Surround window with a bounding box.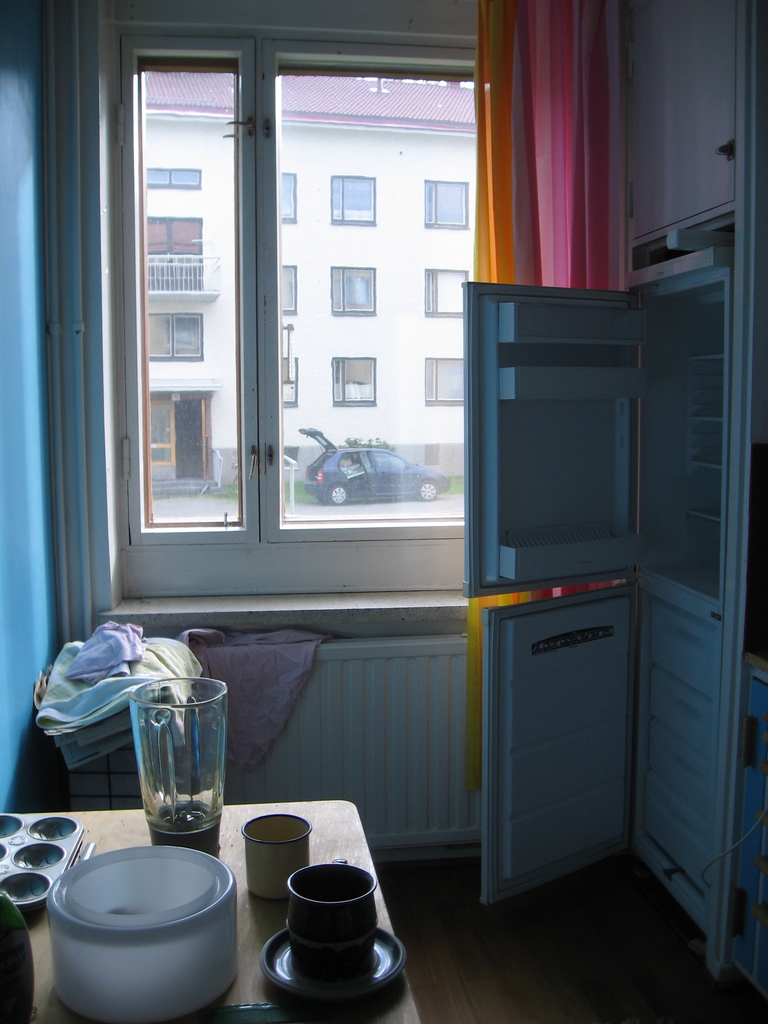
{"x1": 146, "y1": 213, "x2": 202, "y2": 290}.
